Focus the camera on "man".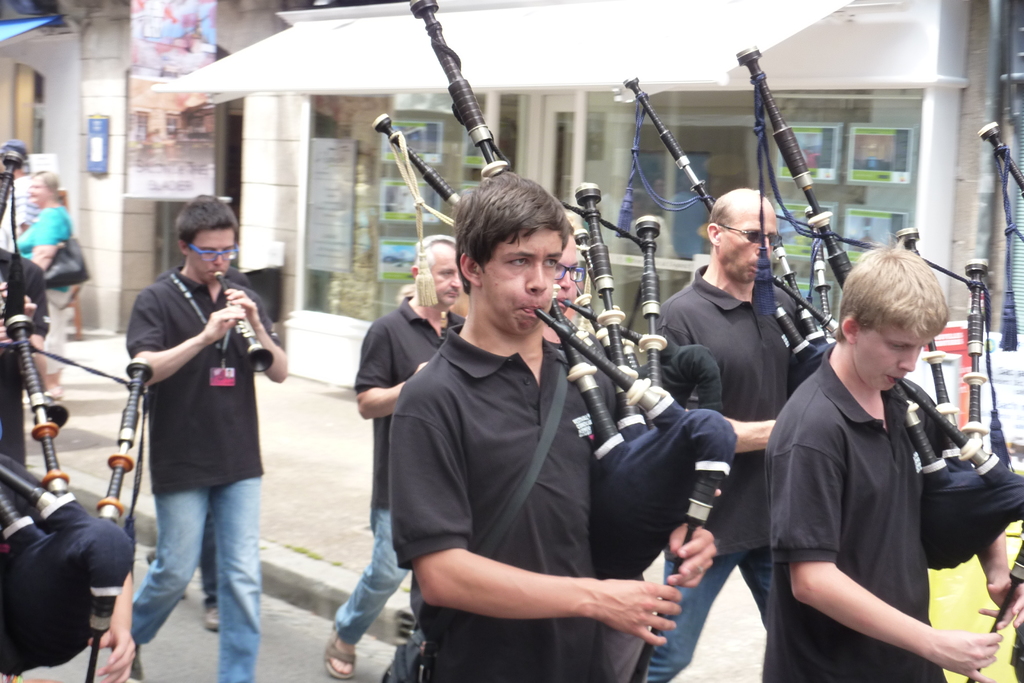
Focus region: bbox(108, 184, 281, 655).
